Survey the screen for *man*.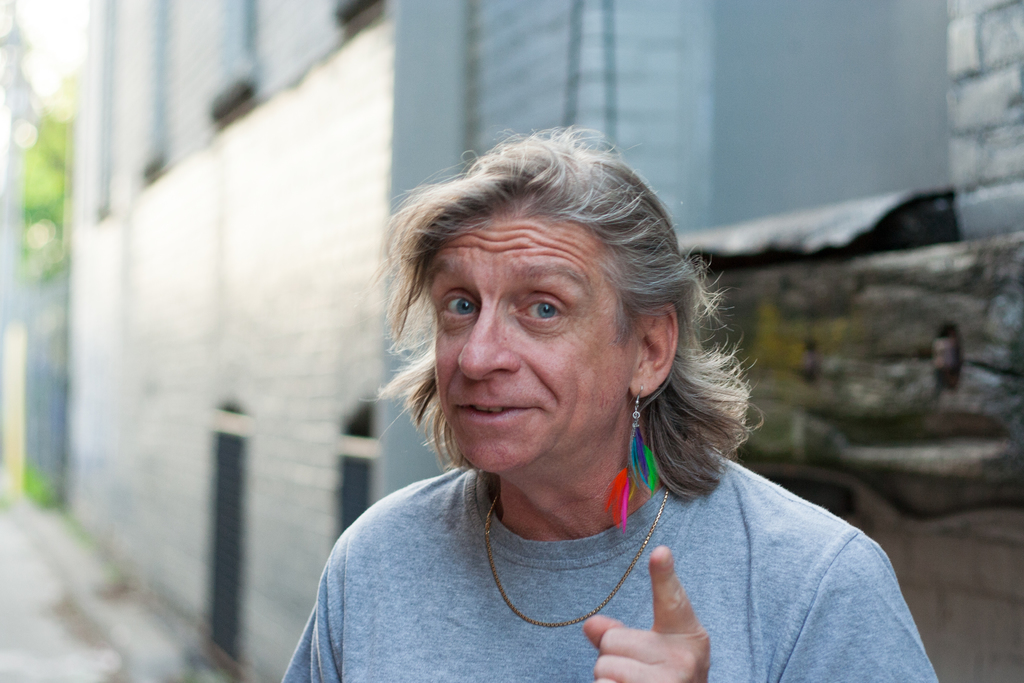
Survey found: rect(227, 134, 907, 675).
